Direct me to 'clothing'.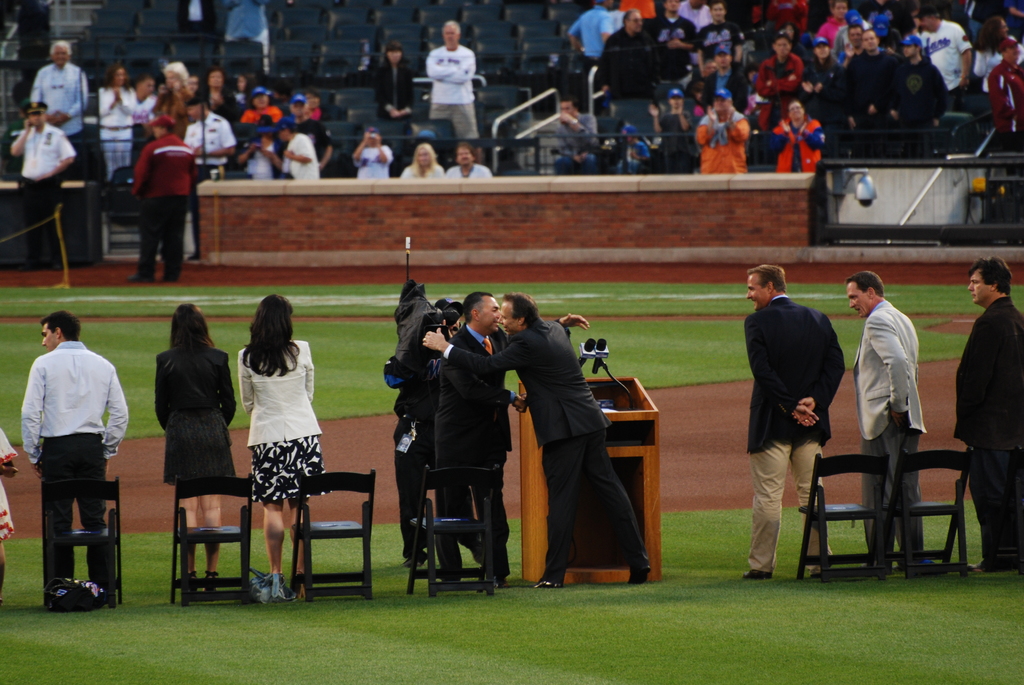
Direction: (572,2,615,65).
